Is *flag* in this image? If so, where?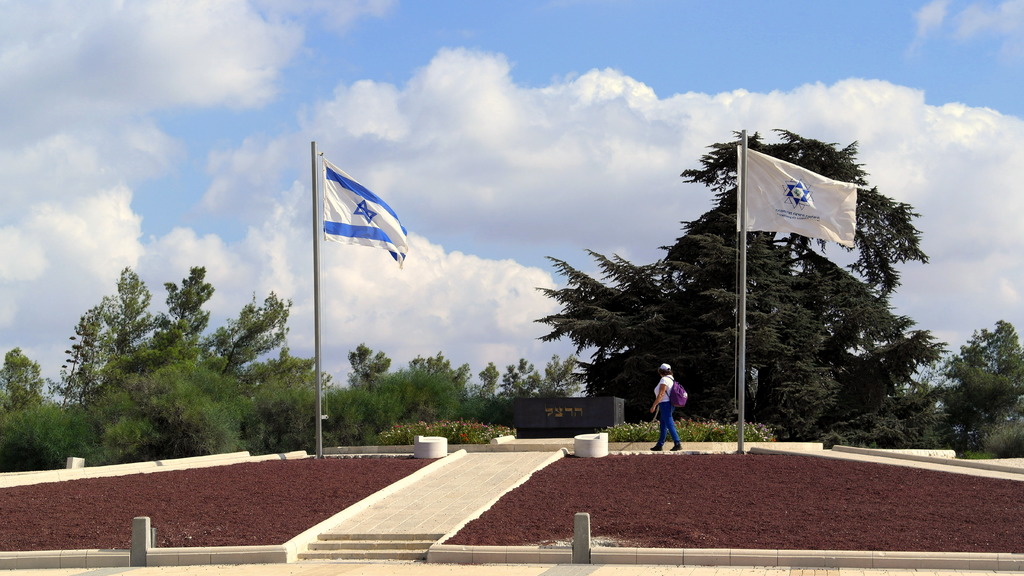
Yes, at [left=299, top=150, right=402, bottom=273].
